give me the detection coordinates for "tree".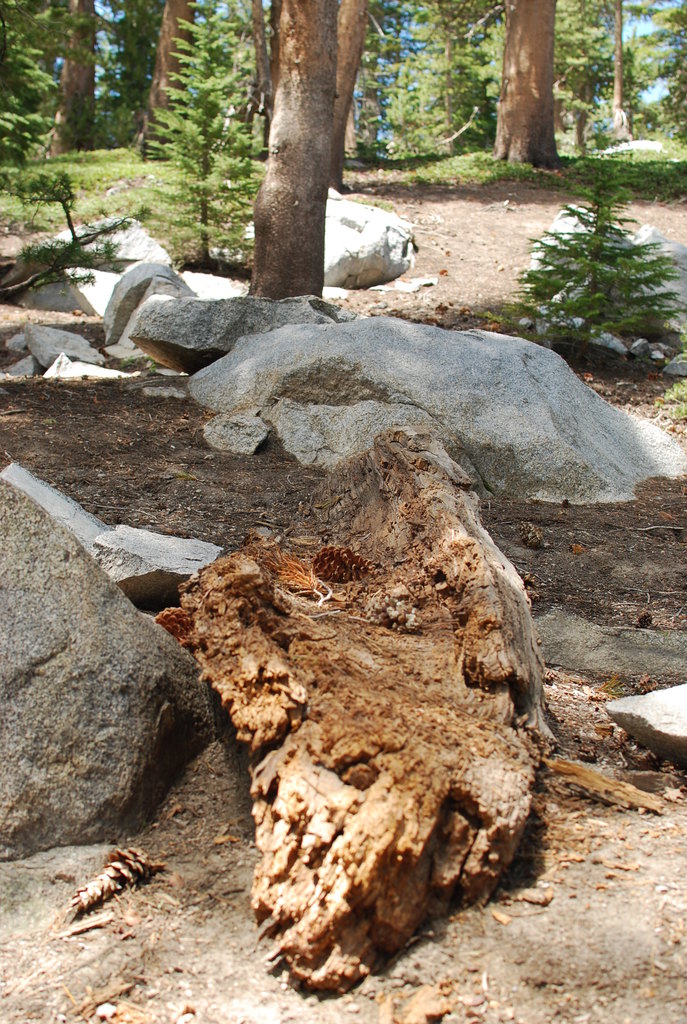
box=[0, 0, 110, 175].
